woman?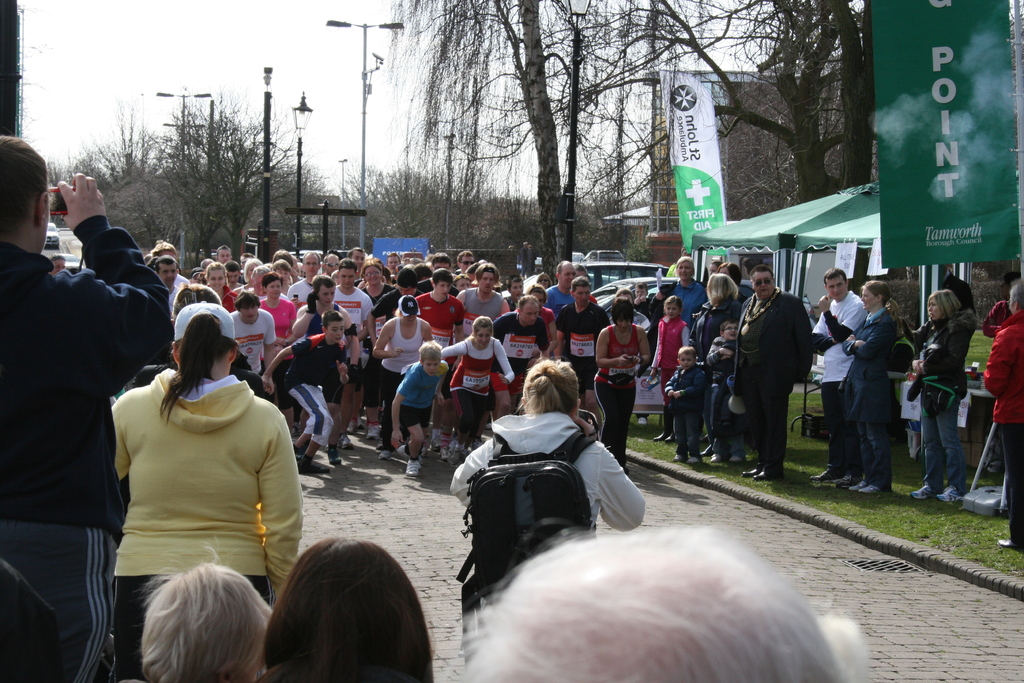
box=[361, 260, 398, 349]
